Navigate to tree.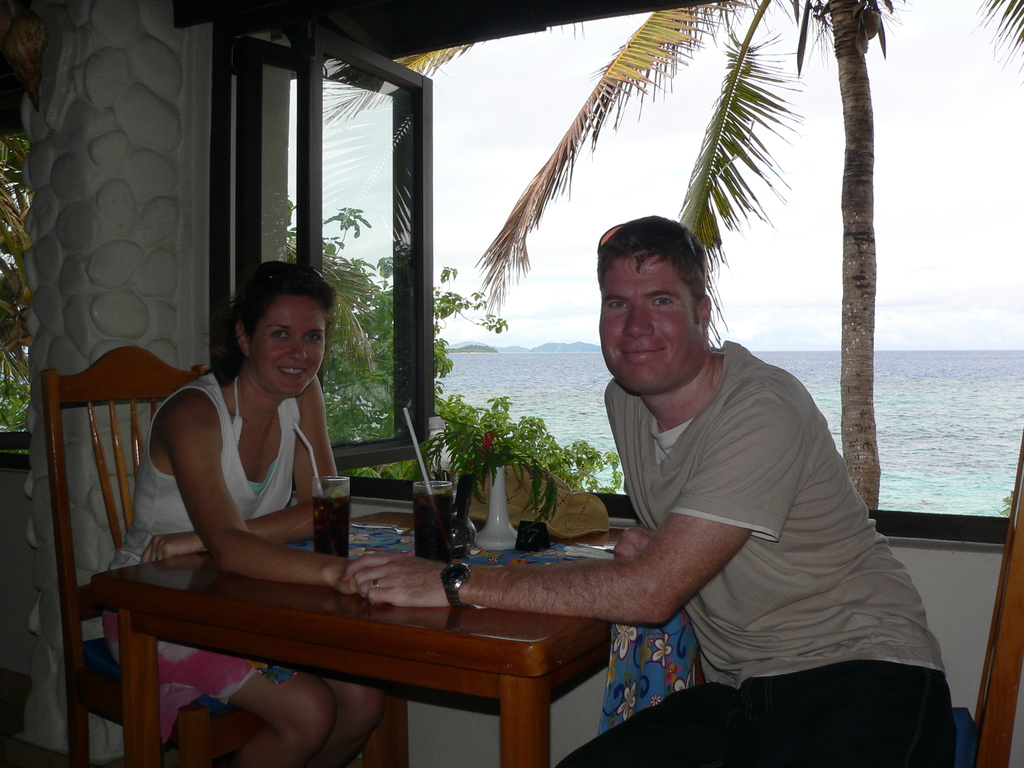
Navigation target: crop(0, 129, 36, 456).
